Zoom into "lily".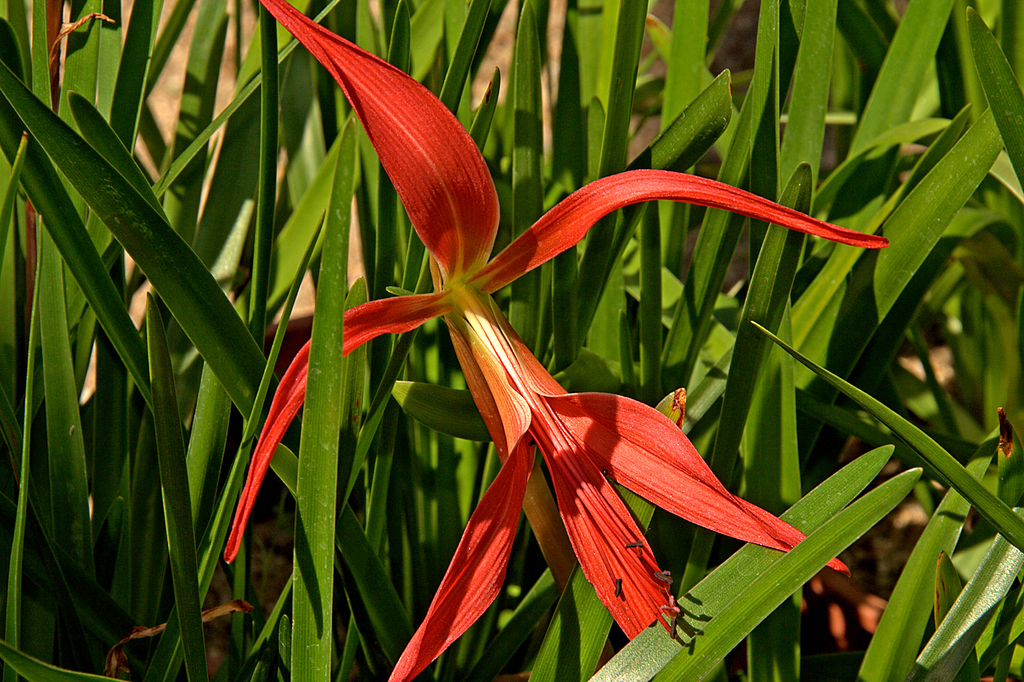
Zoom target: box=[220, 0, 890, 681].
